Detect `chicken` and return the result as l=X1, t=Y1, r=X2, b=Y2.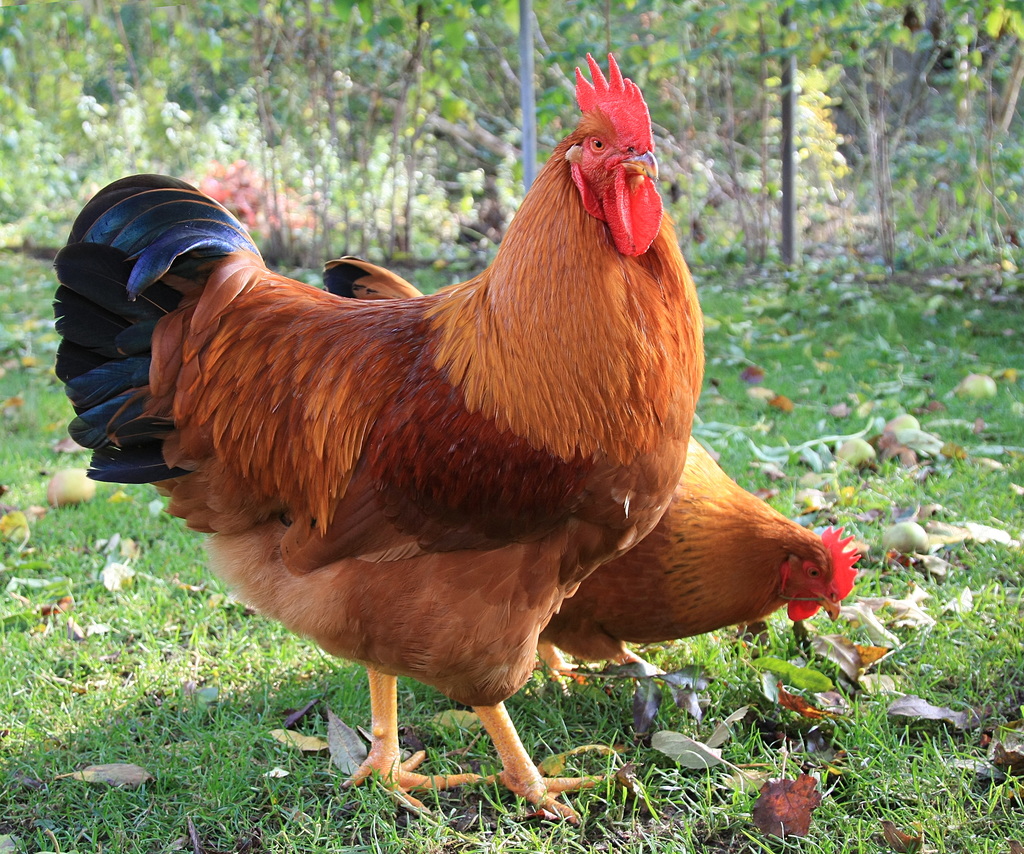
l=38, t=37, r=701, b=827.
